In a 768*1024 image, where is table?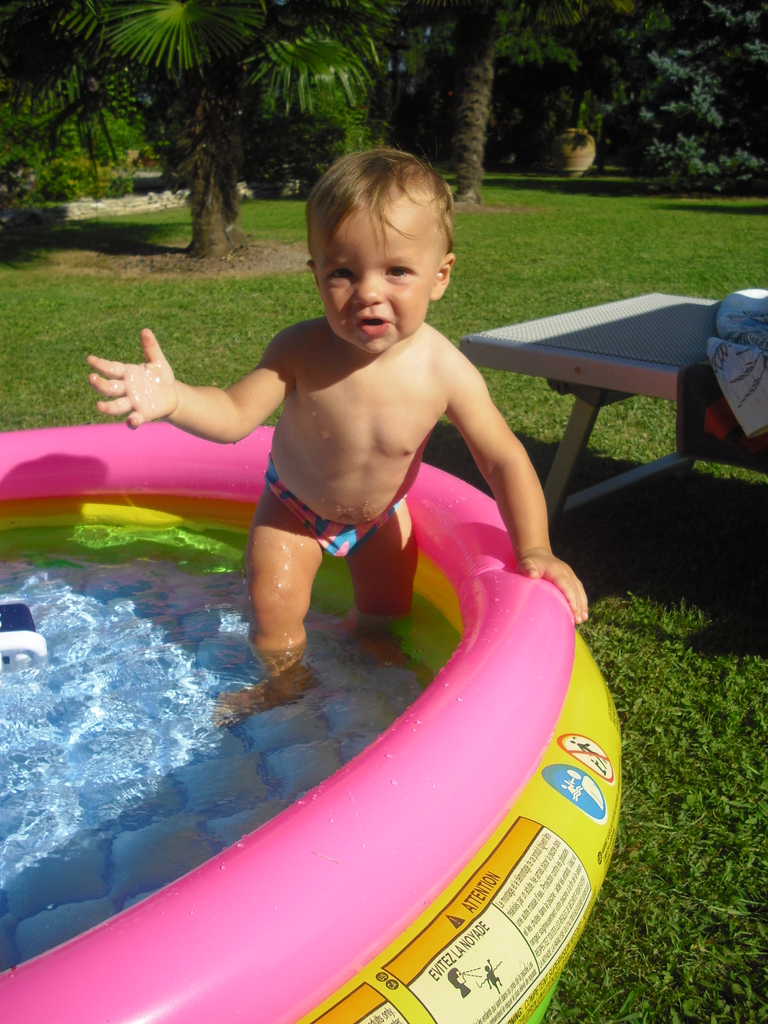
{"x1": 440, "y1": 284, "x2": 716, "y2": 602}.
